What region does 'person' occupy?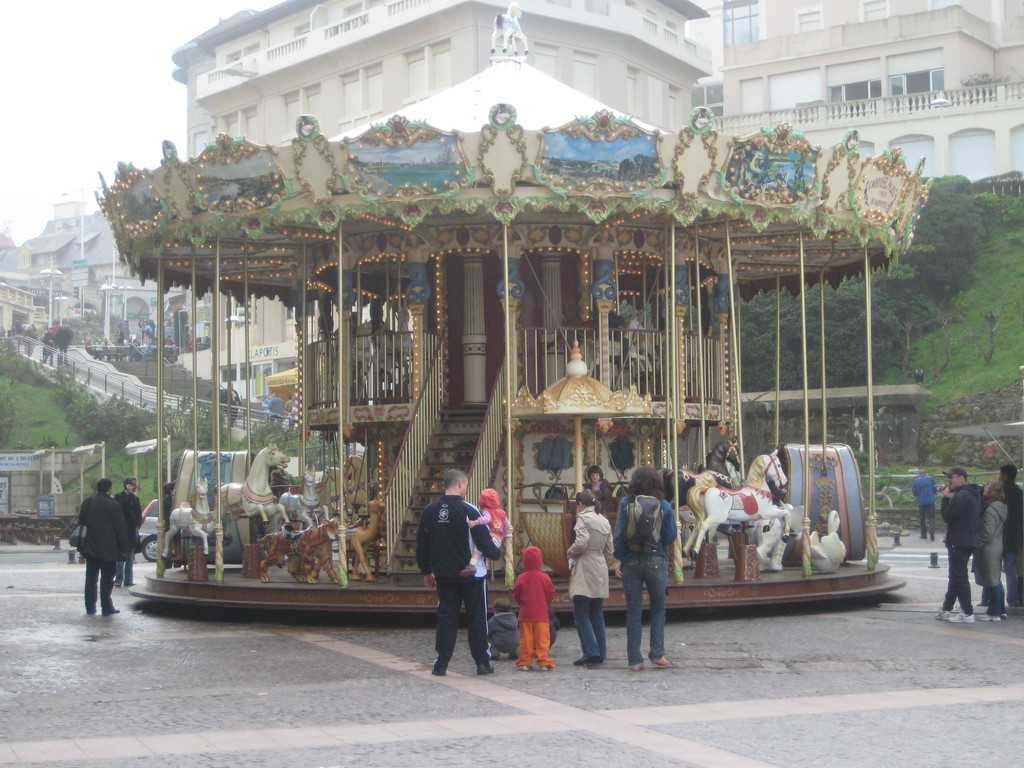
detection(74, 481, 136, 620).
